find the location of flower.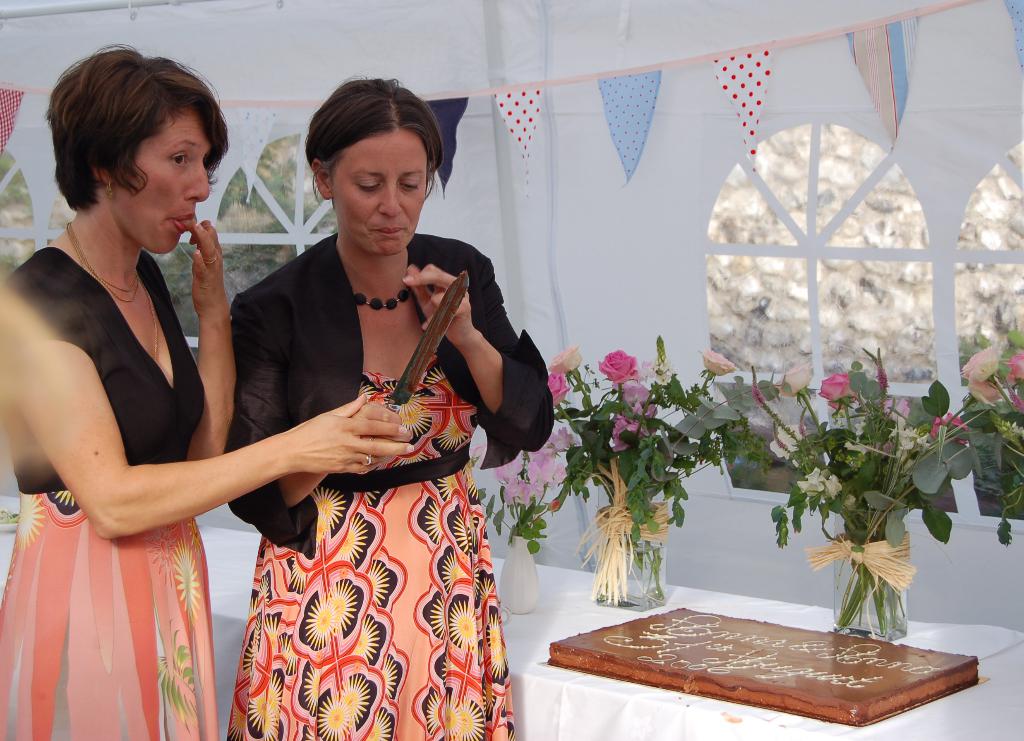
Location: x1=543 y1=341 x2=579 y2=378.
